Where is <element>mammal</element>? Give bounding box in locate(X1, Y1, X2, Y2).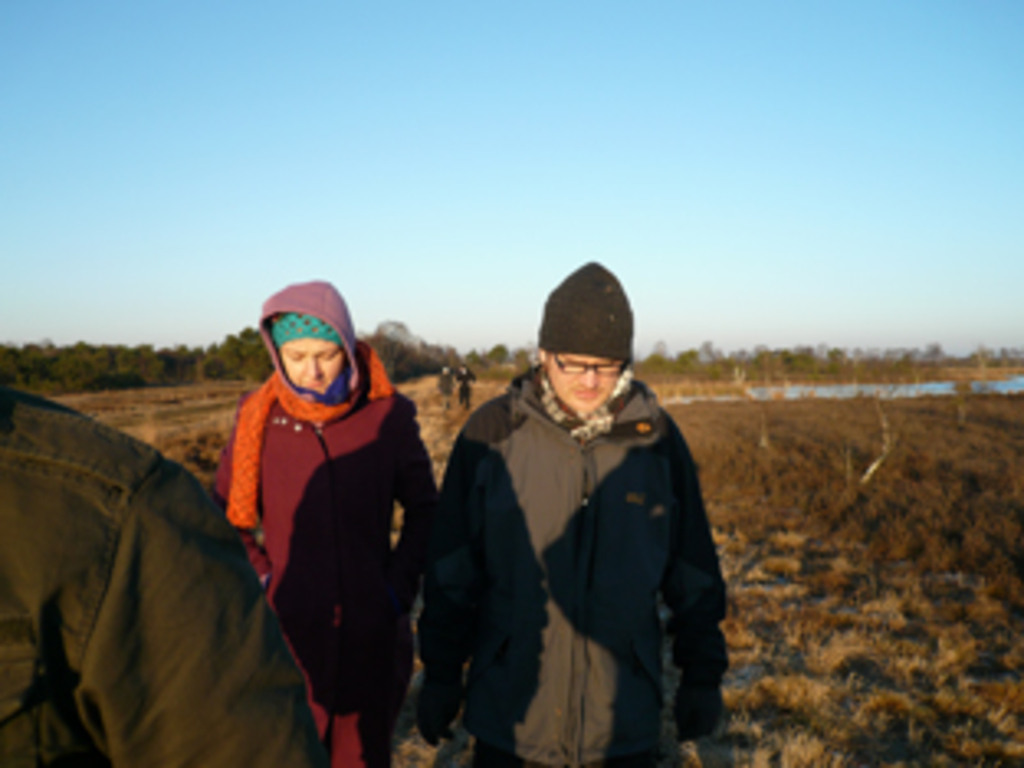
locate(0, 377, 328, 765).
